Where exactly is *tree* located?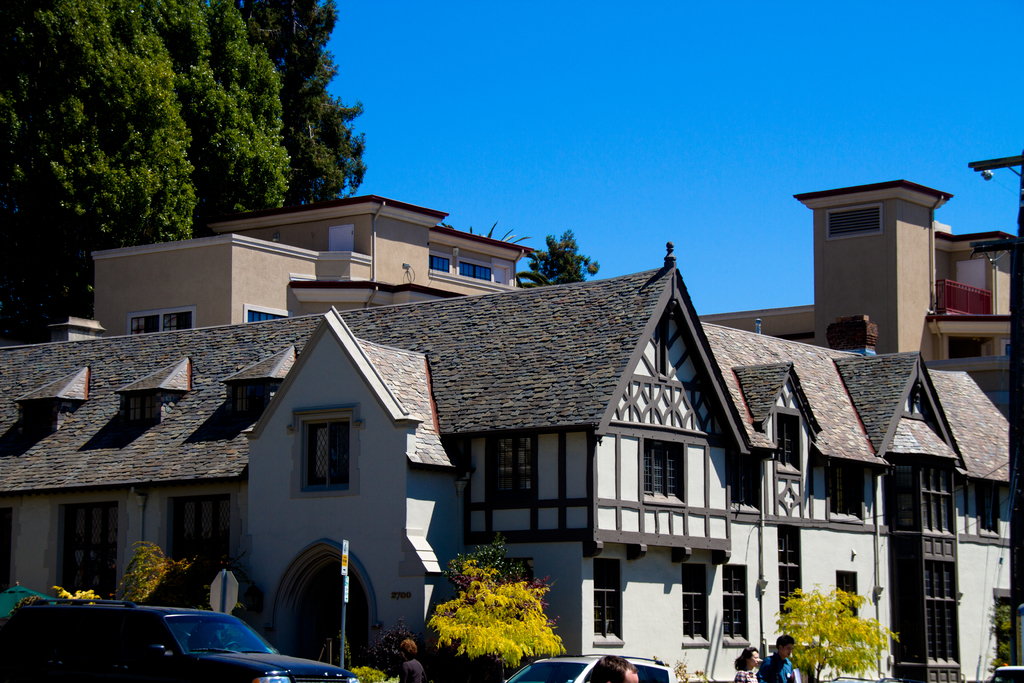
Its bounding box is <box>516,229,604,288</box>.
